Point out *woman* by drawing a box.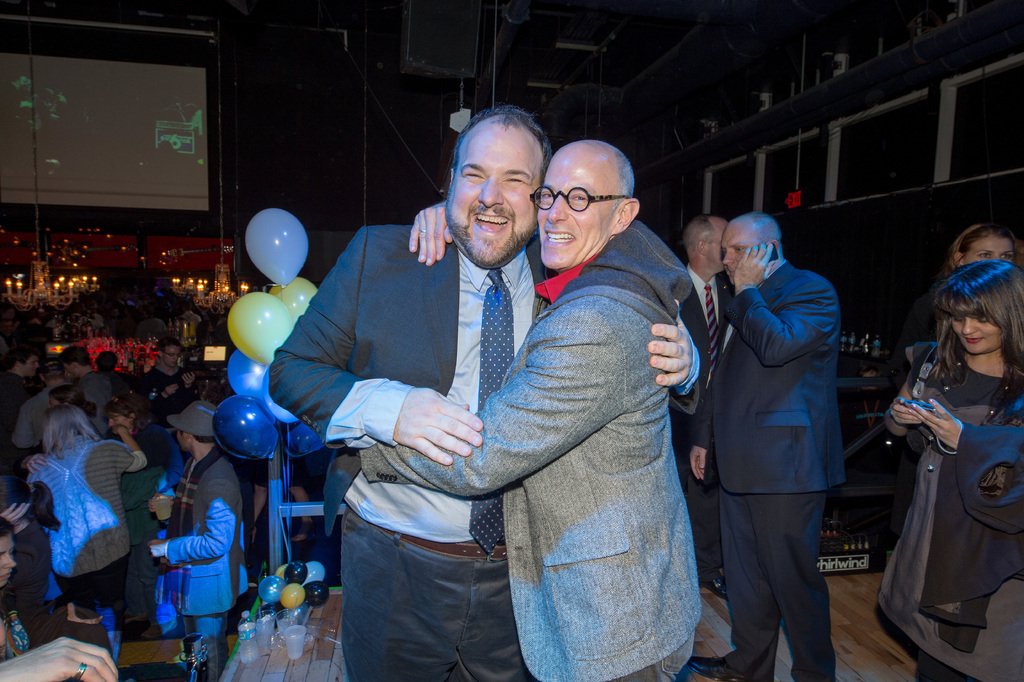
952,226,1023,268.
